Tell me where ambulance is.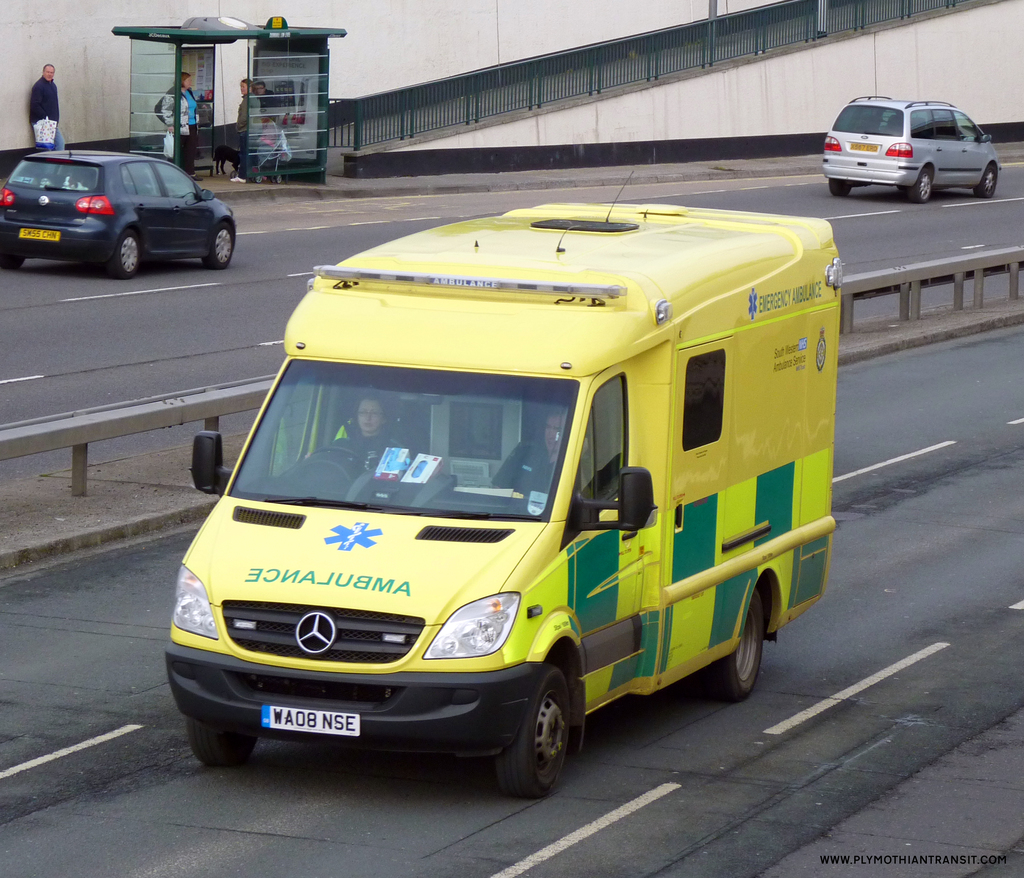
ambulance is at 159, 166, 841, 803.
